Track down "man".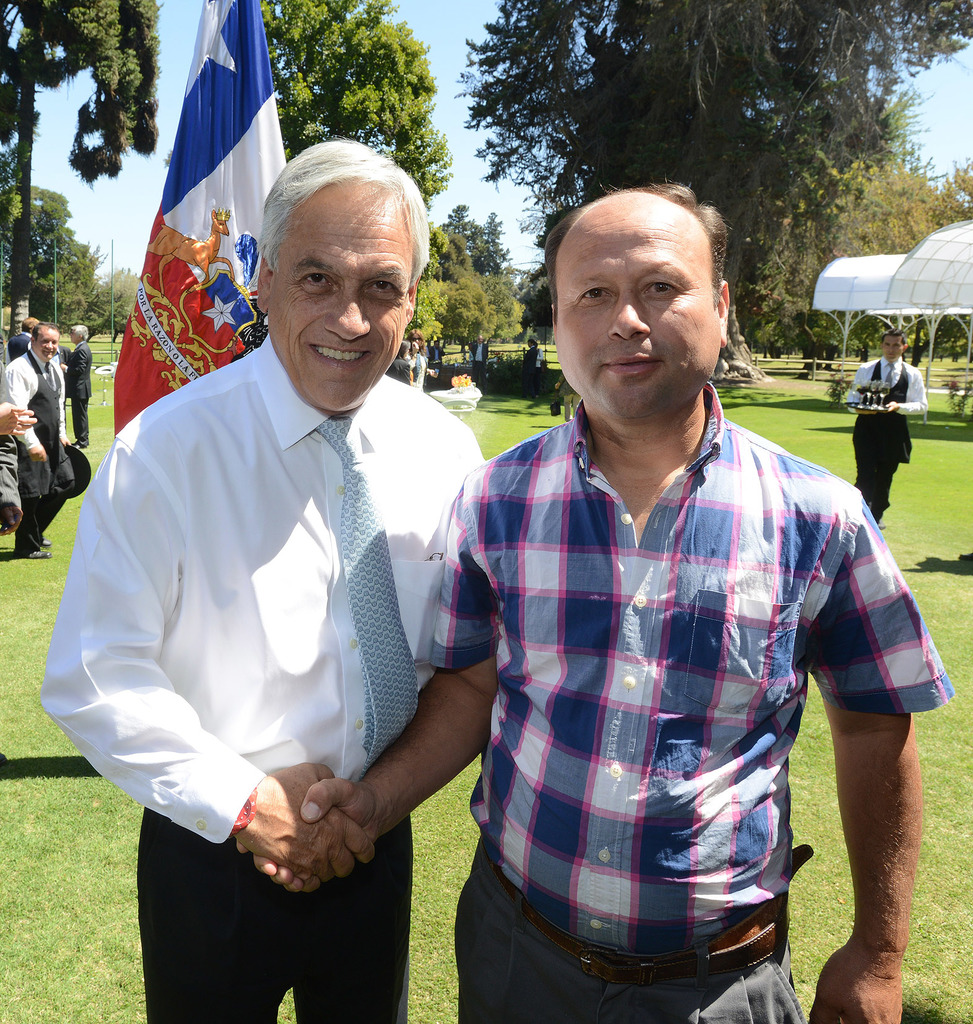
Tracked to <box>5,322,75,558</box>.
